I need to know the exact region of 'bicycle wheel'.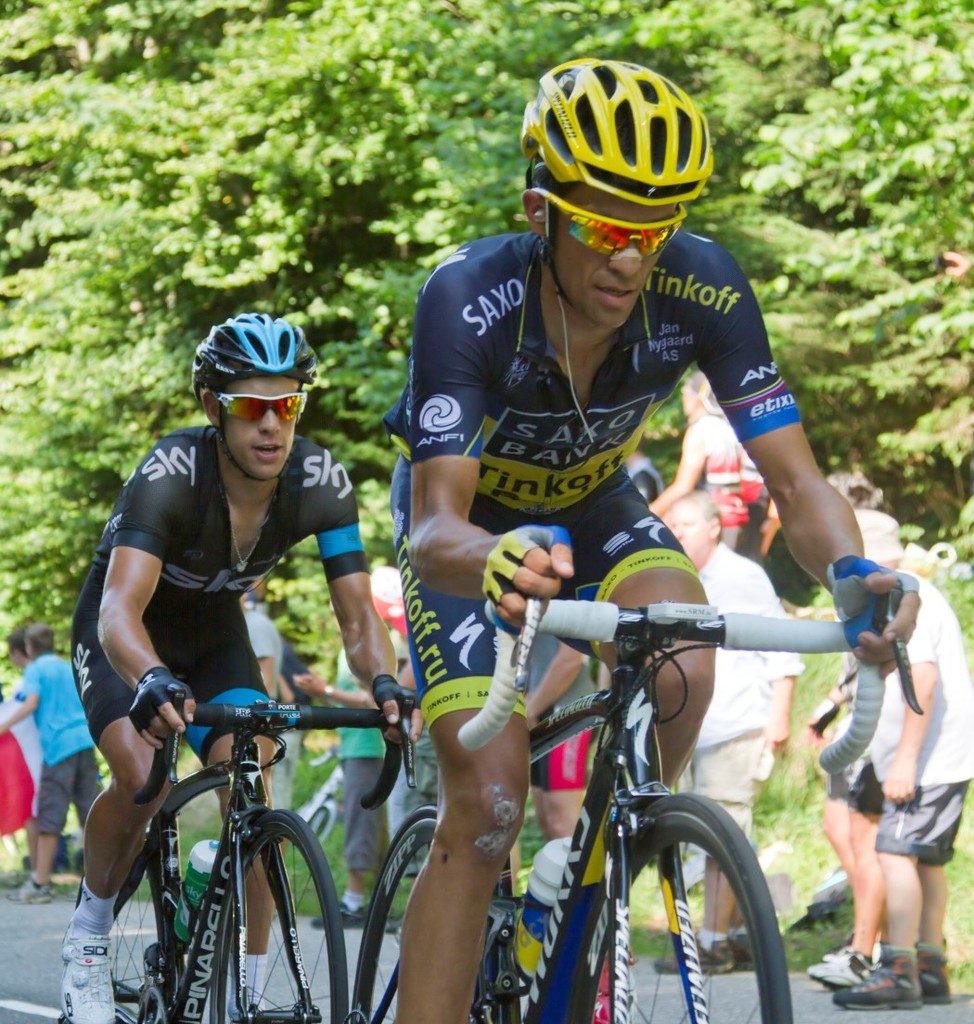
Region: {"x1": 352, "y1": 803, "x2": 513, "y2": 1023}.
